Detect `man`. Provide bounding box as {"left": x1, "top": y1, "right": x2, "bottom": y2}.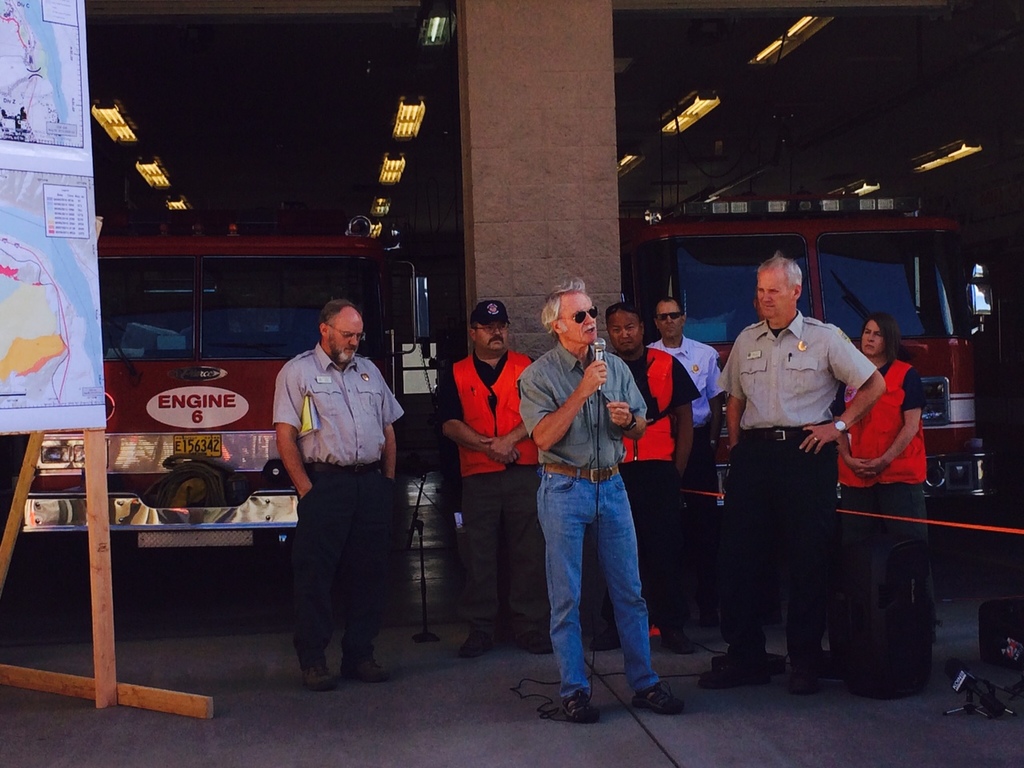
{"left": 259, "top": 292, "right": 406, "bottom": 693}.
